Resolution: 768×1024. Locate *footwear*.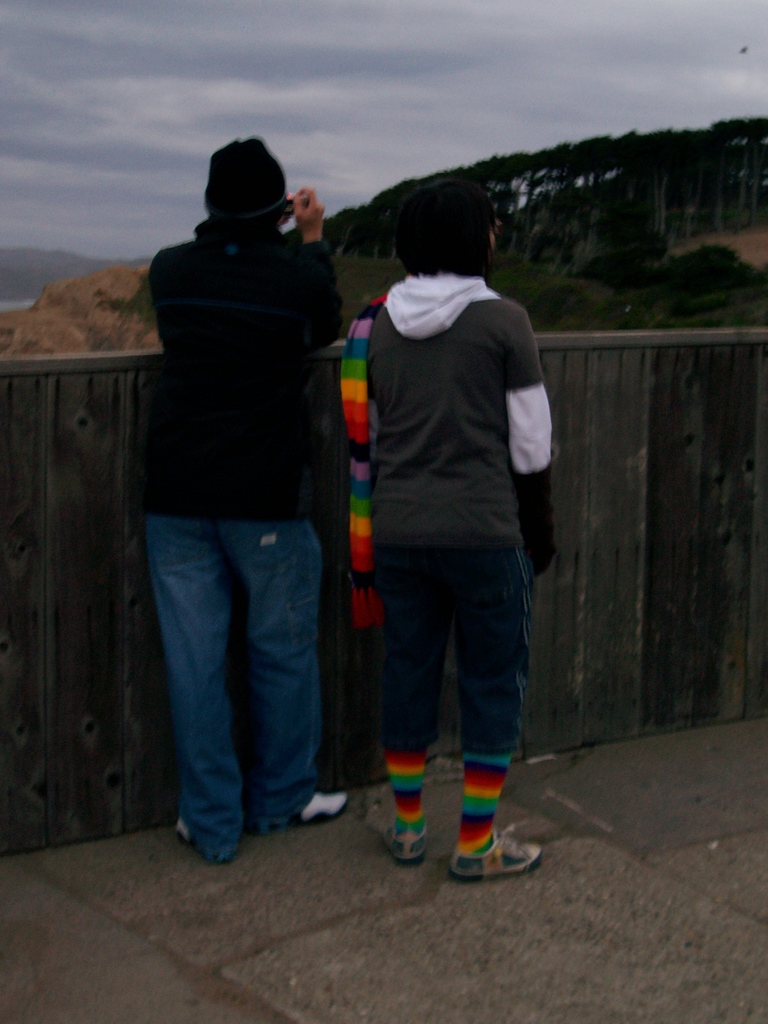
268 786 347 831.
